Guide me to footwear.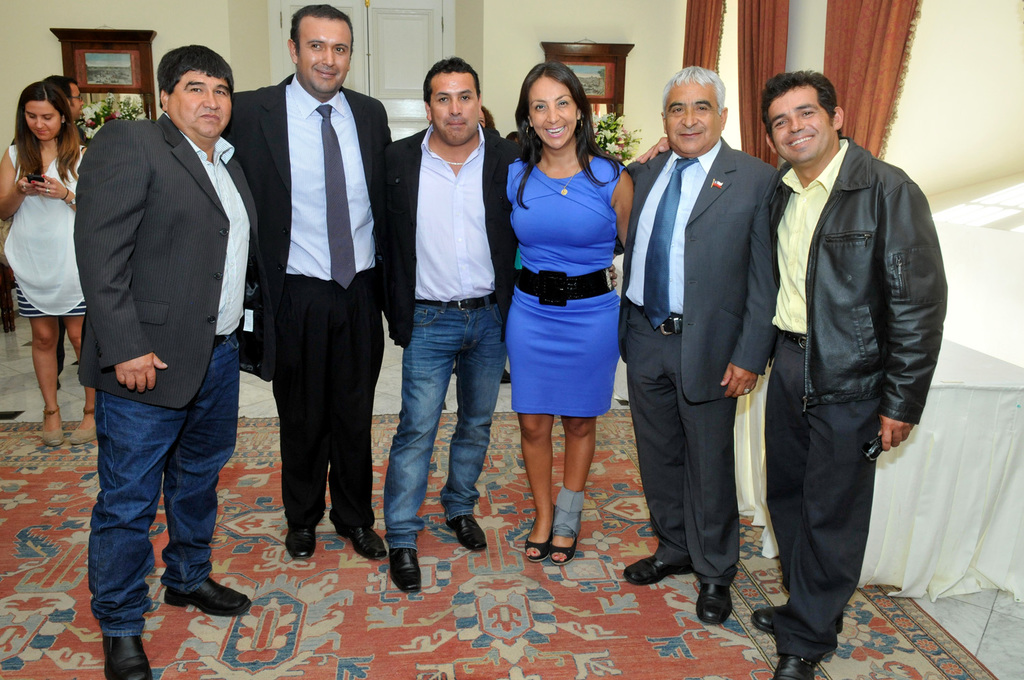
Guidance: 622,549,689,580.
